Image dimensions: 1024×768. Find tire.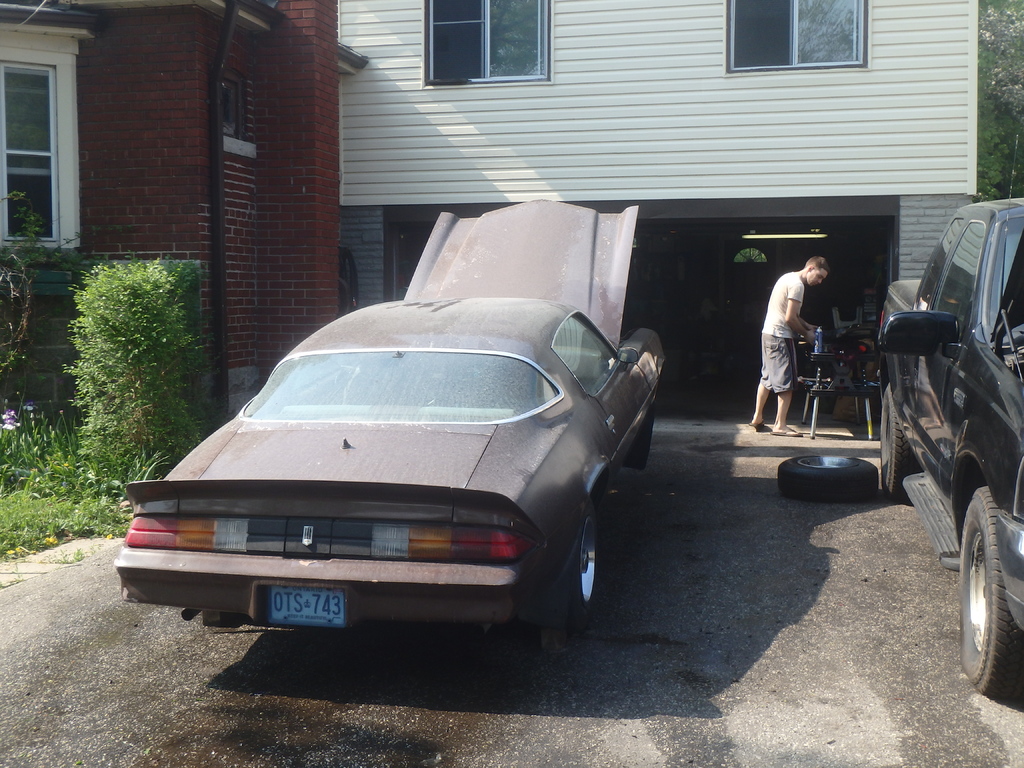
Rect(927, 453, 1020, 689).
